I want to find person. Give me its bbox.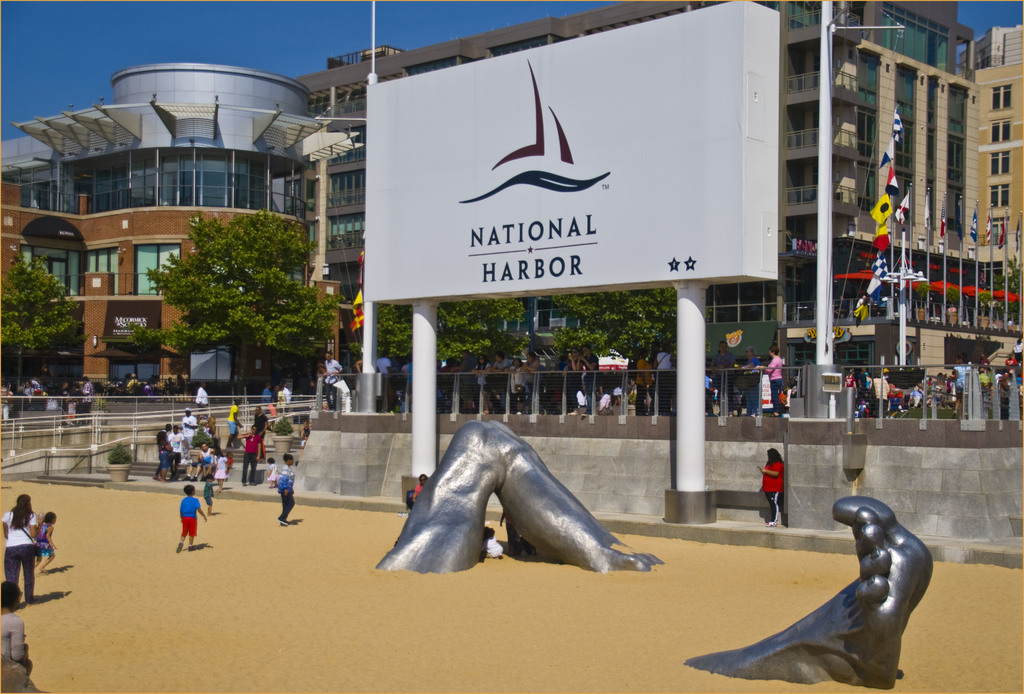
[77,375,95,426].
